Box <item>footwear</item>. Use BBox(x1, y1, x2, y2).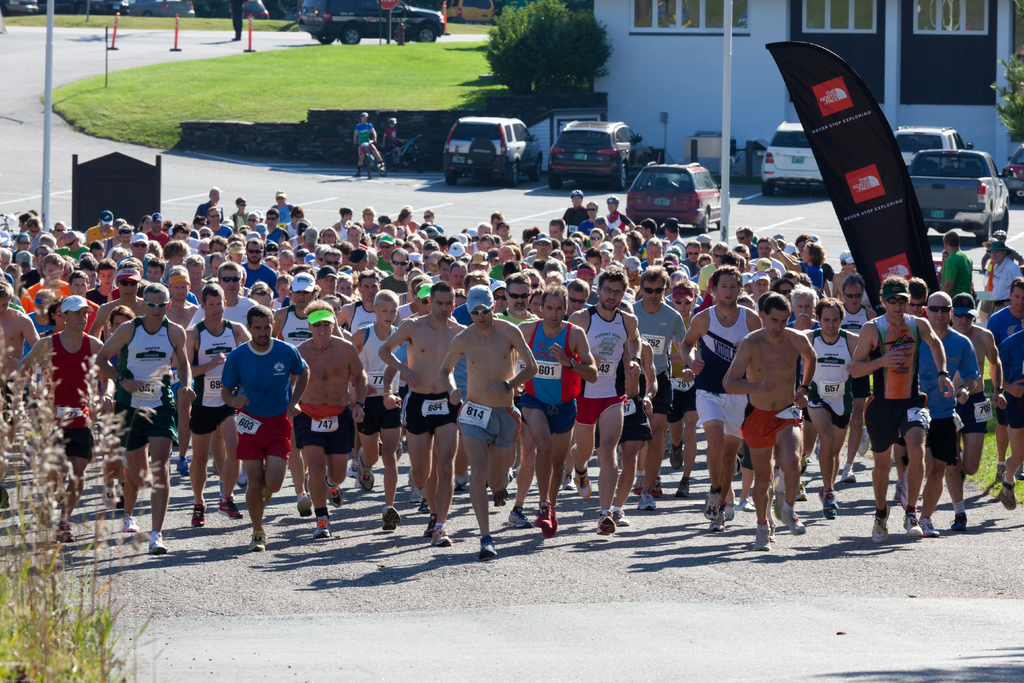
BBox(534, 499, 554, 531).
